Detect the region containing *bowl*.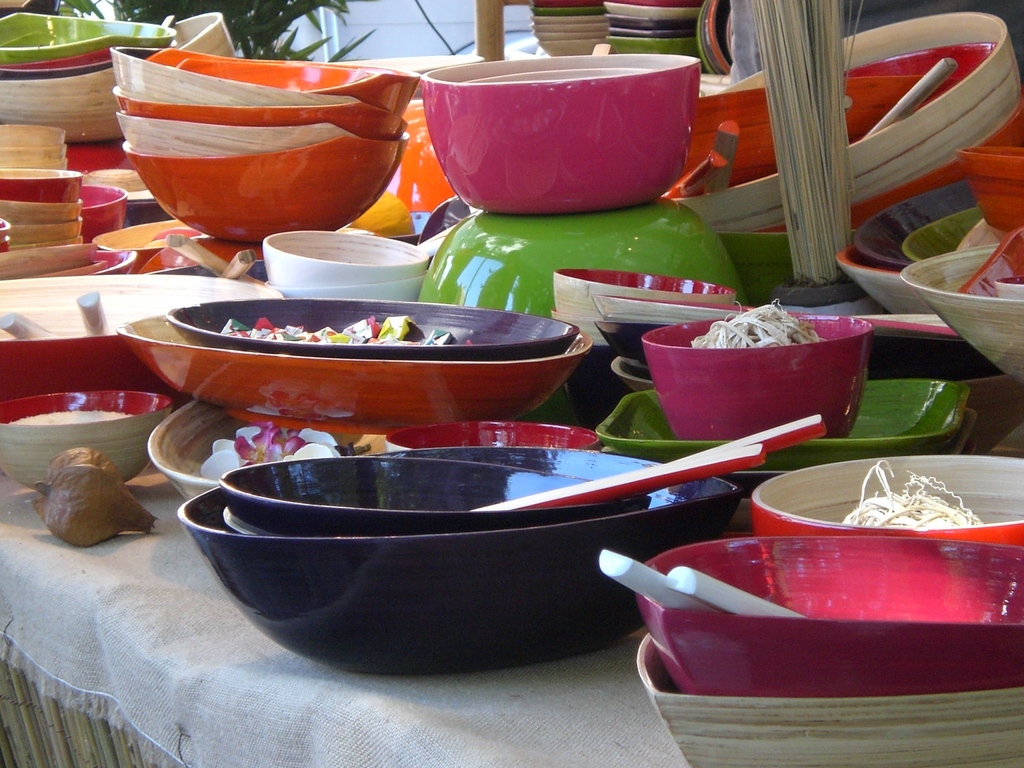
636, 632, 1023, 767.
